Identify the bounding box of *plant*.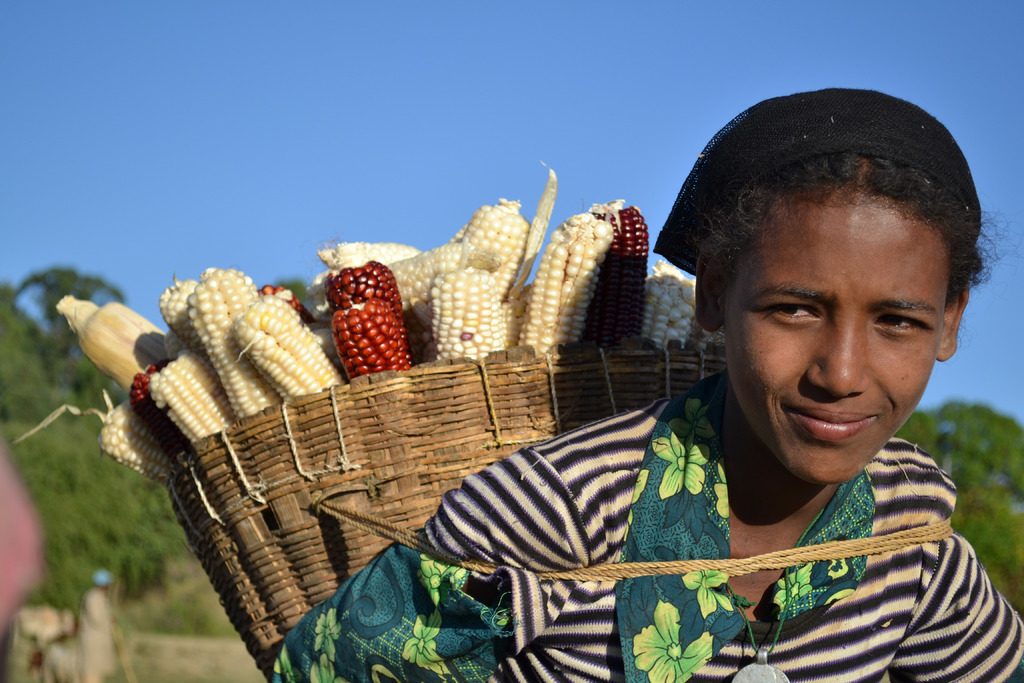
left=893, top=394, right=1023, bottom=634.
